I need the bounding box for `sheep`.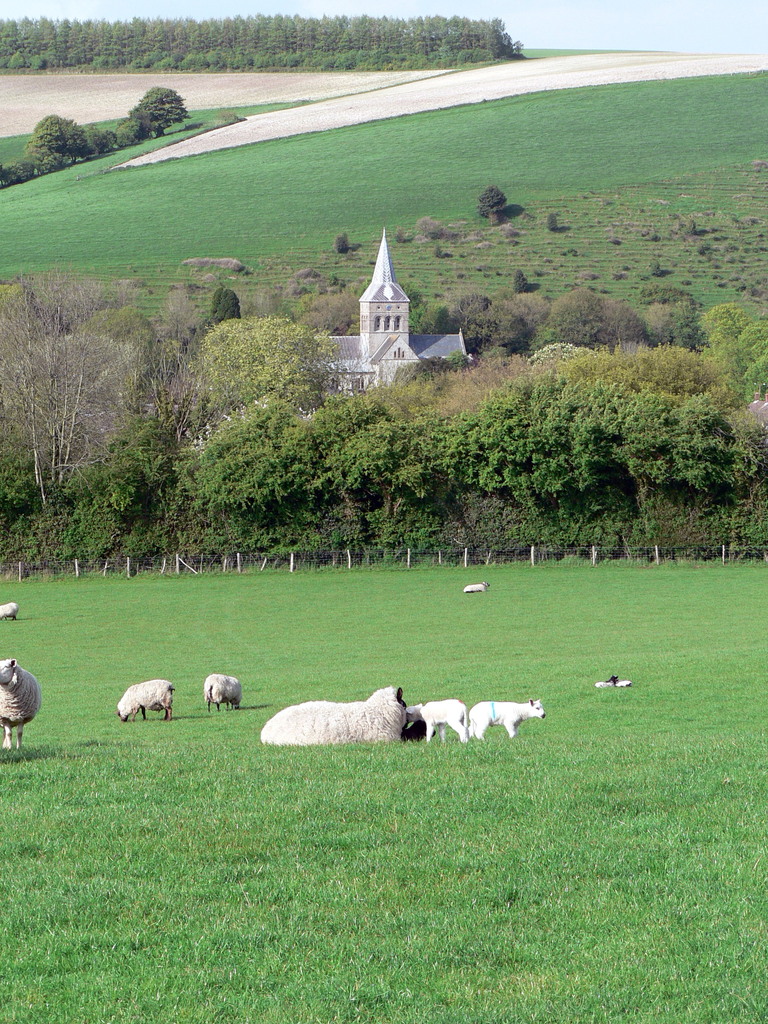
Here it is: select_region(0, 605, 21, 620).
